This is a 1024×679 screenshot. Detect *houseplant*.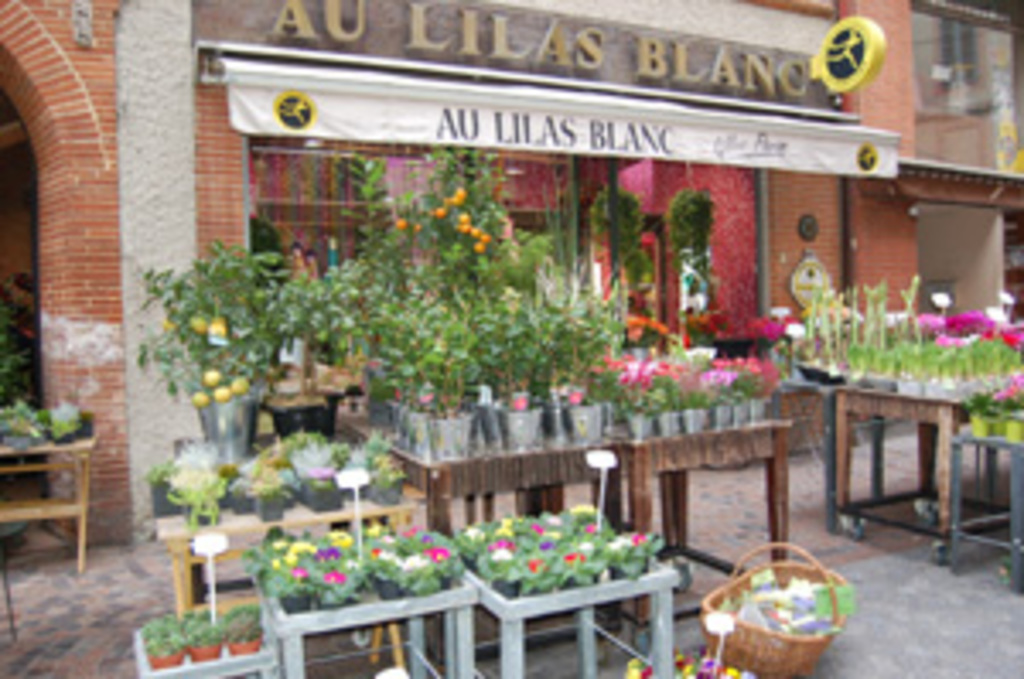
detection(246, 454, 287, 532).
